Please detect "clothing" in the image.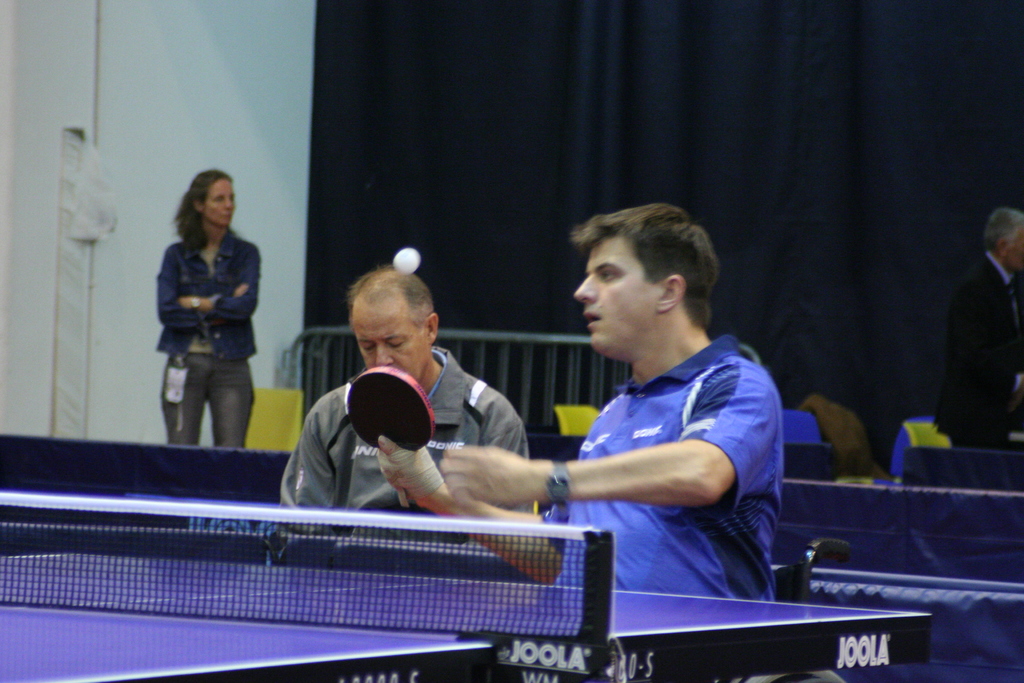
bbox=[952, 247, 1023, 445].
